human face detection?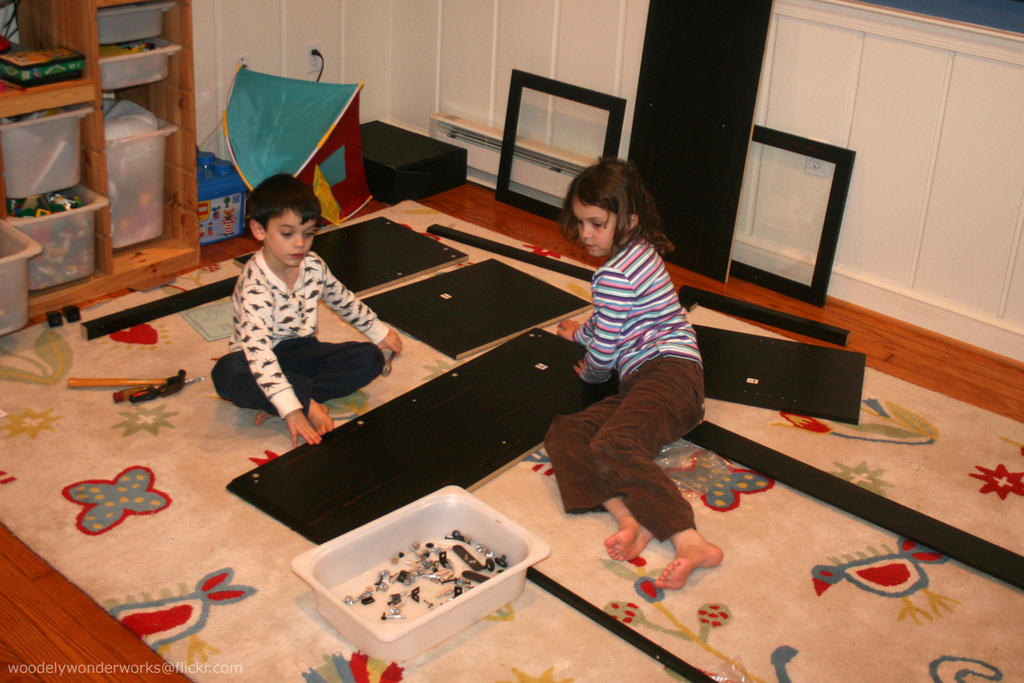
[572,192,622,260]
